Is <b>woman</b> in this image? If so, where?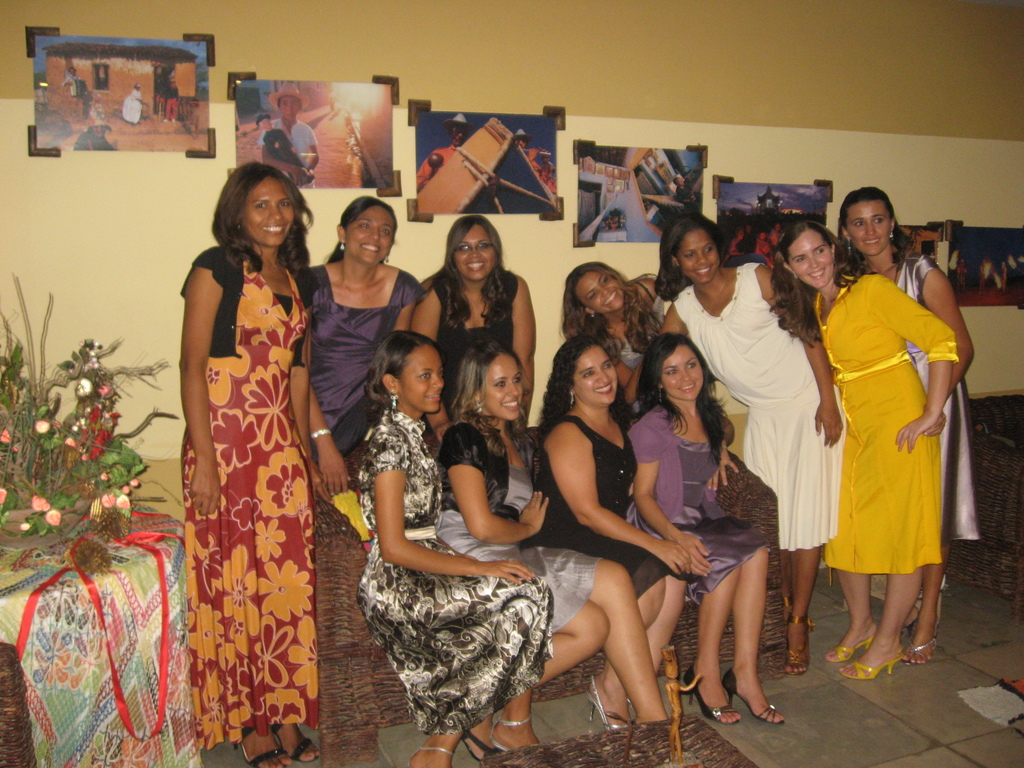
Yes, at l=659, t=209, r=835, b=673.
